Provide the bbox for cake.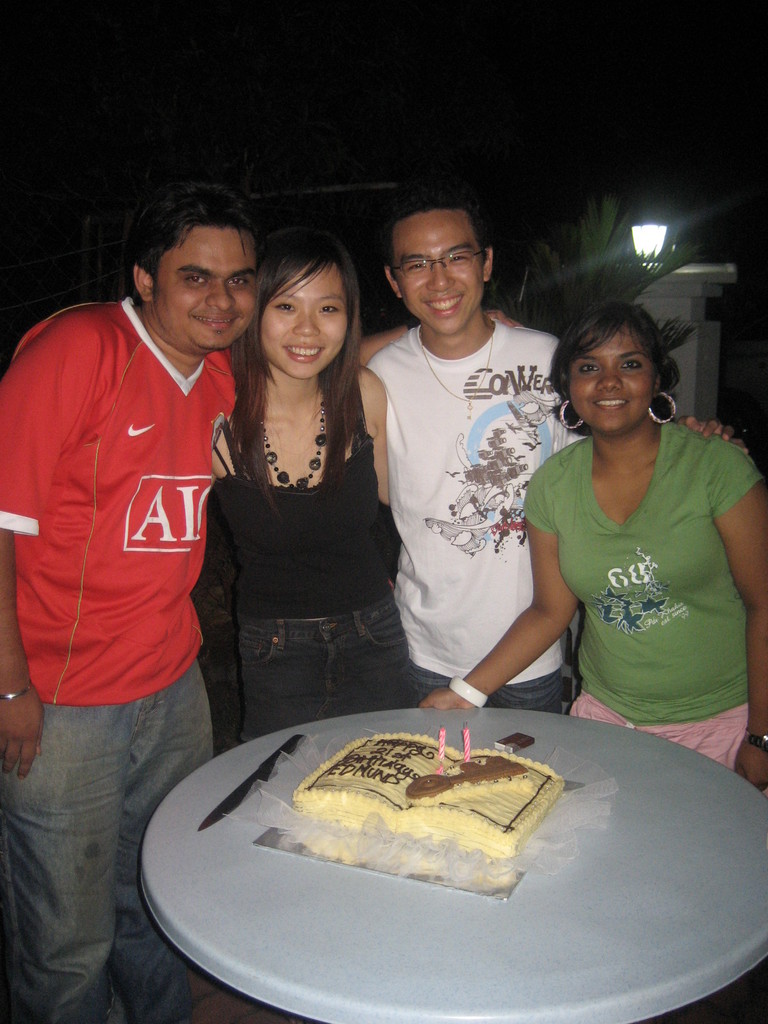
rect(291, 730, 562, 858).
